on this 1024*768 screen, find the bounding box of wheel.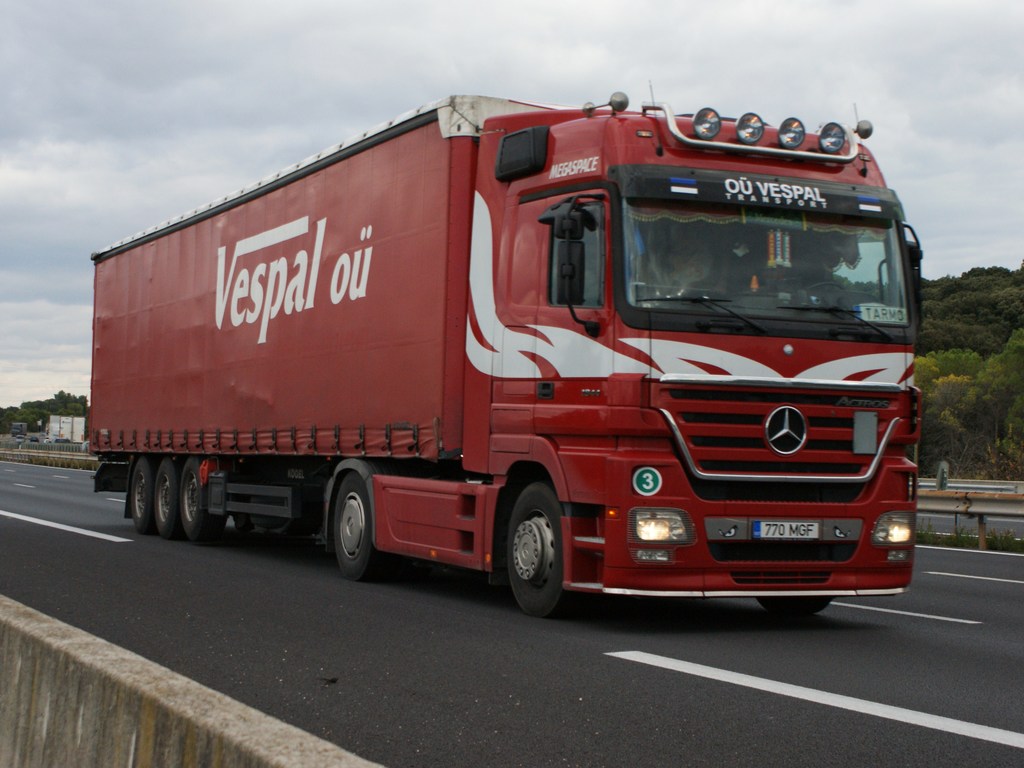
Bounding box: l=803, t=282, r=845, b=294.
